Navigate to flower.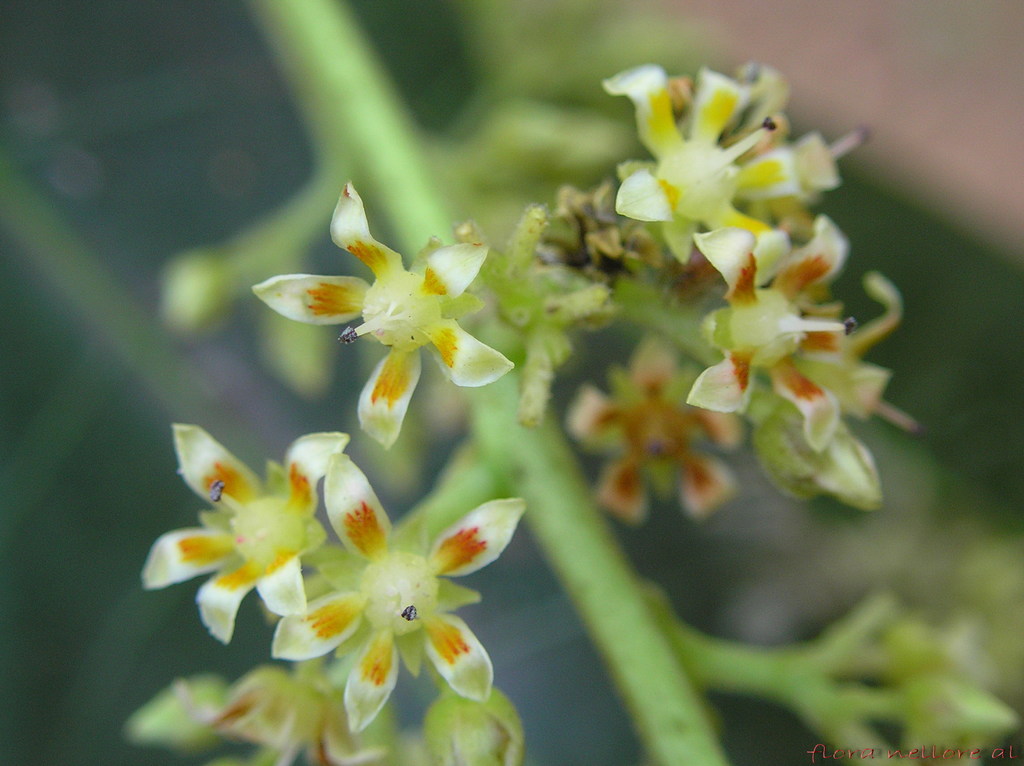
Navigation target: <region>601, 57, 807, 266</region>.
